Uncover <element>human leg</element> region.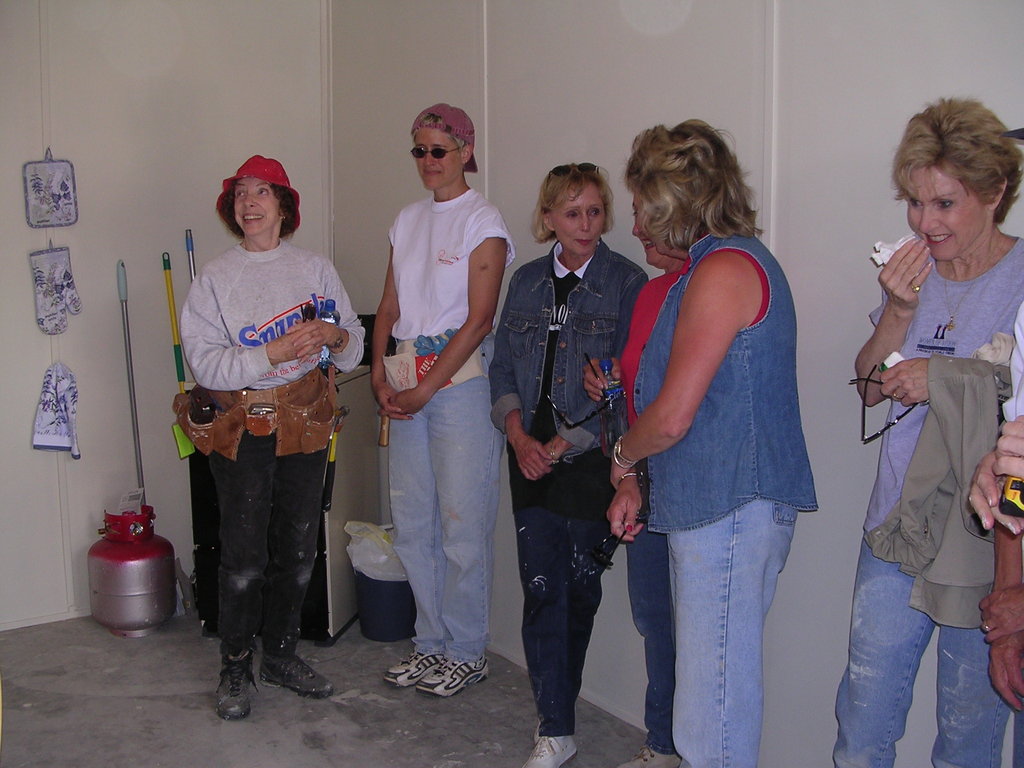
Uncovered: x1=931, y1=627, x2=1012, y2=767.
